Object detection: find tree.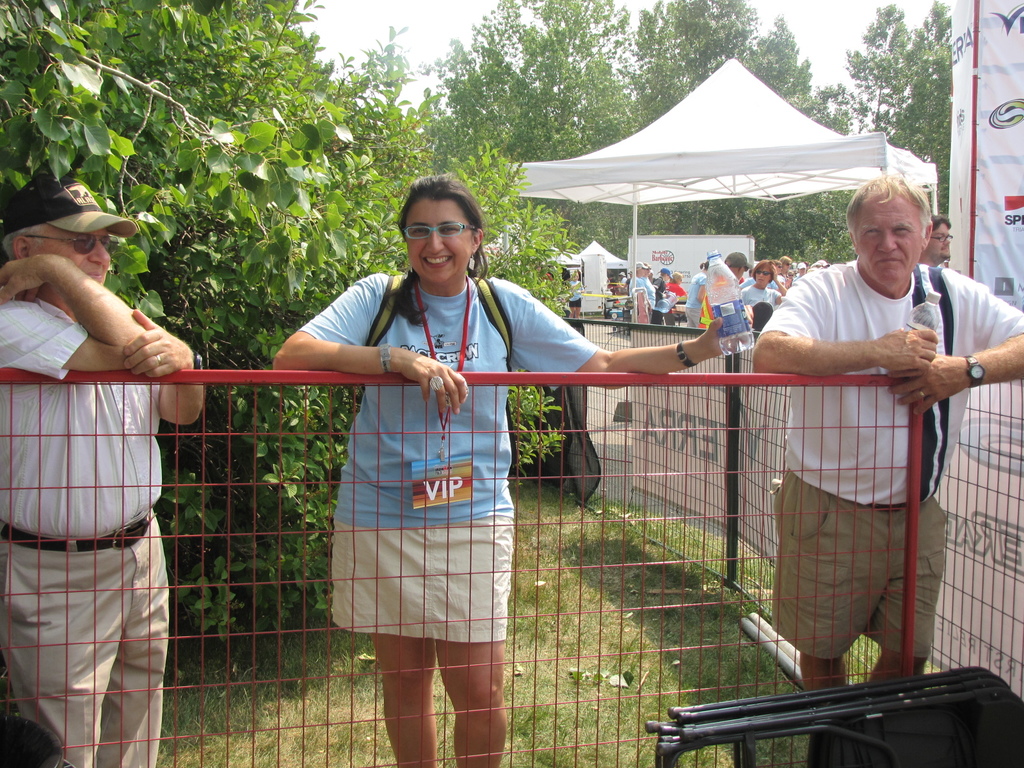
region(437, 128, 602, 476).
